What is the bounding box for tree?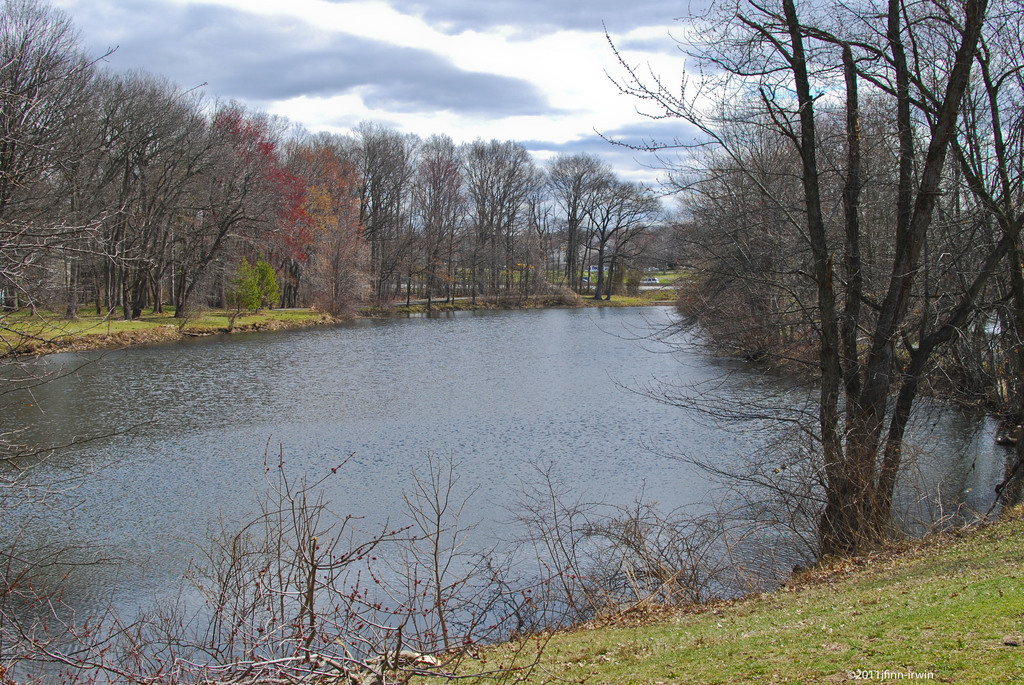
[left=600, top=0, right=1023, bottom=563].
